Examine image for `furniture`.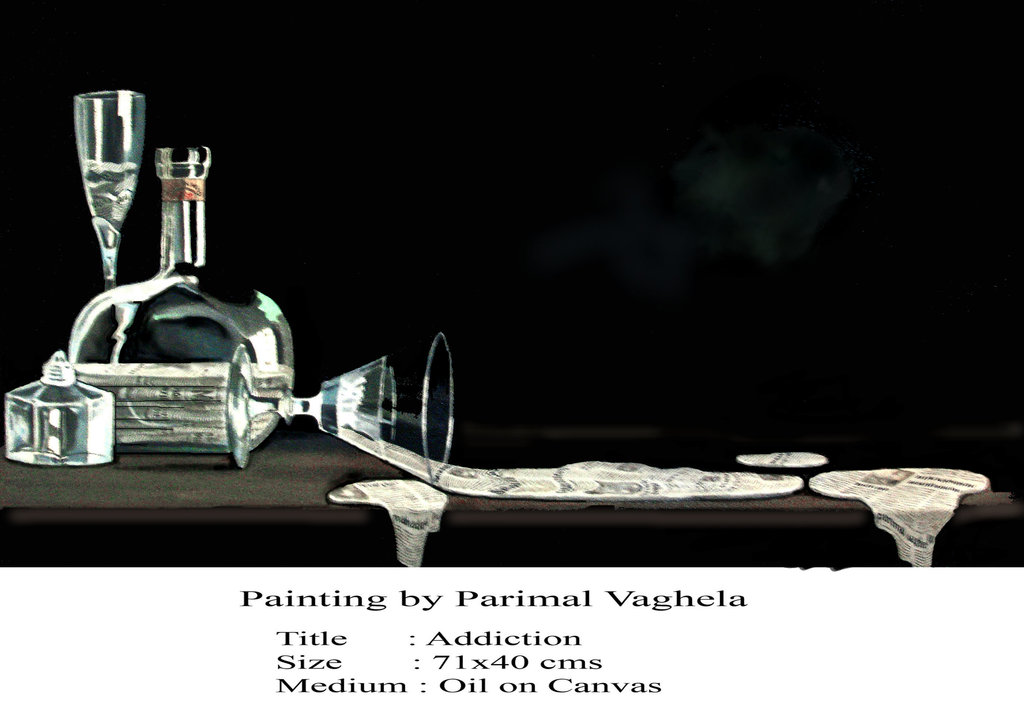
Examination result: x1=0, y1=423, x2=1023, y2=575.
